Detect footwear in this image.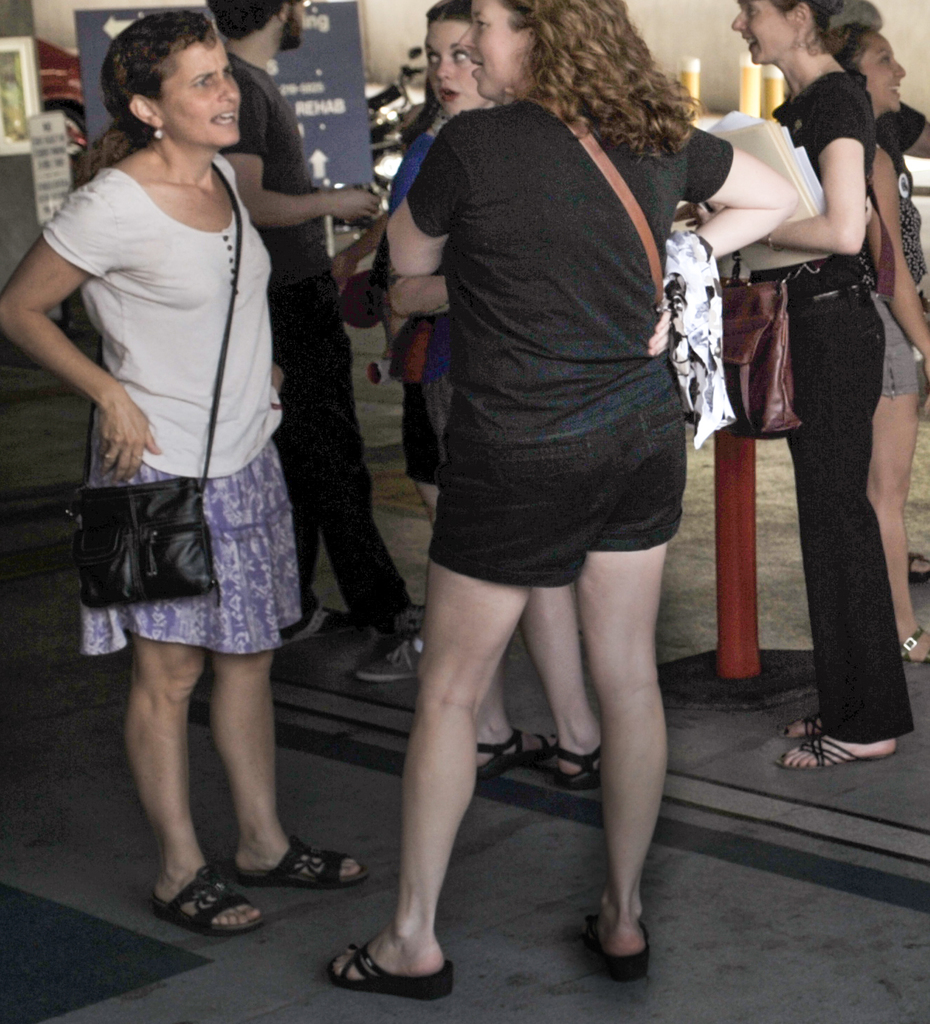
Detection: 323 931 457 1003.
